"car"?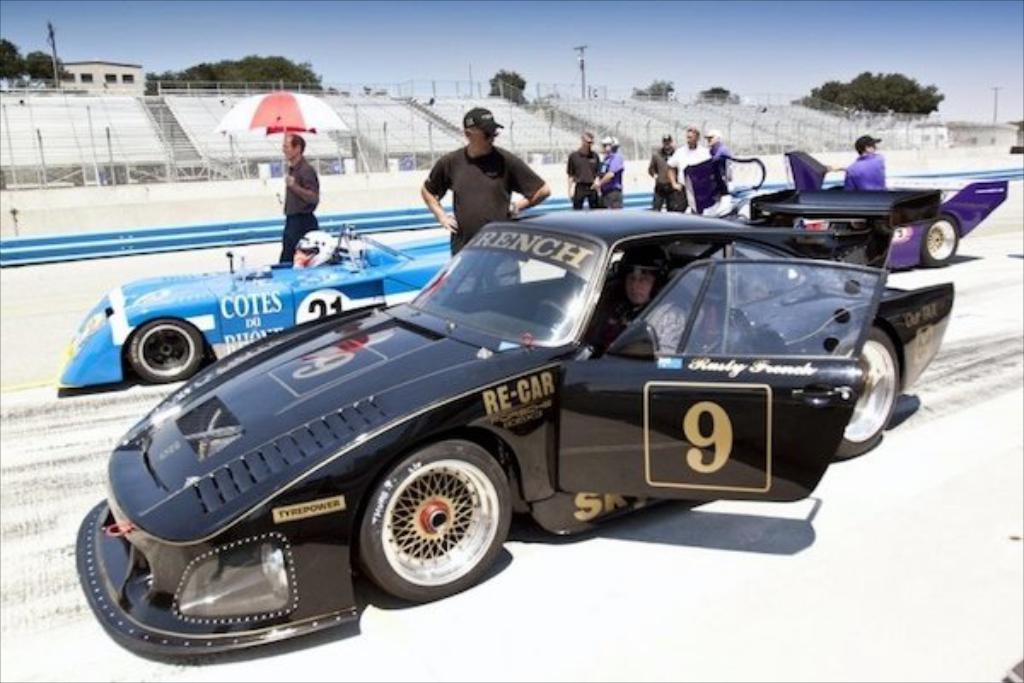
crop(56, 220, 452, 388)
